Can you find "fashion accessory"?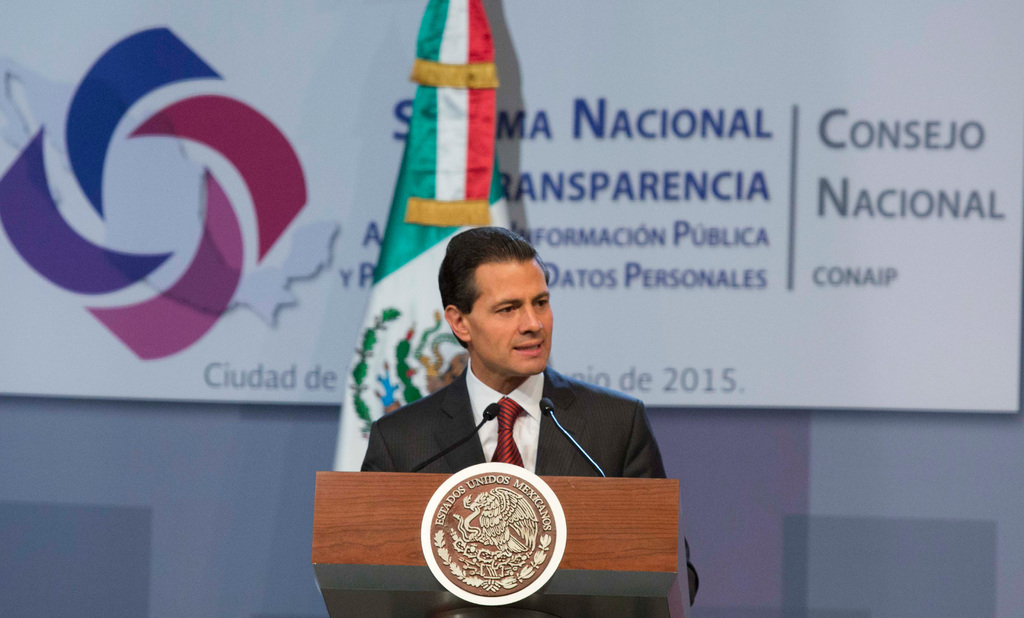
Yes, bounding box: (x1=488, y1=401, x2=524, y2=466).
